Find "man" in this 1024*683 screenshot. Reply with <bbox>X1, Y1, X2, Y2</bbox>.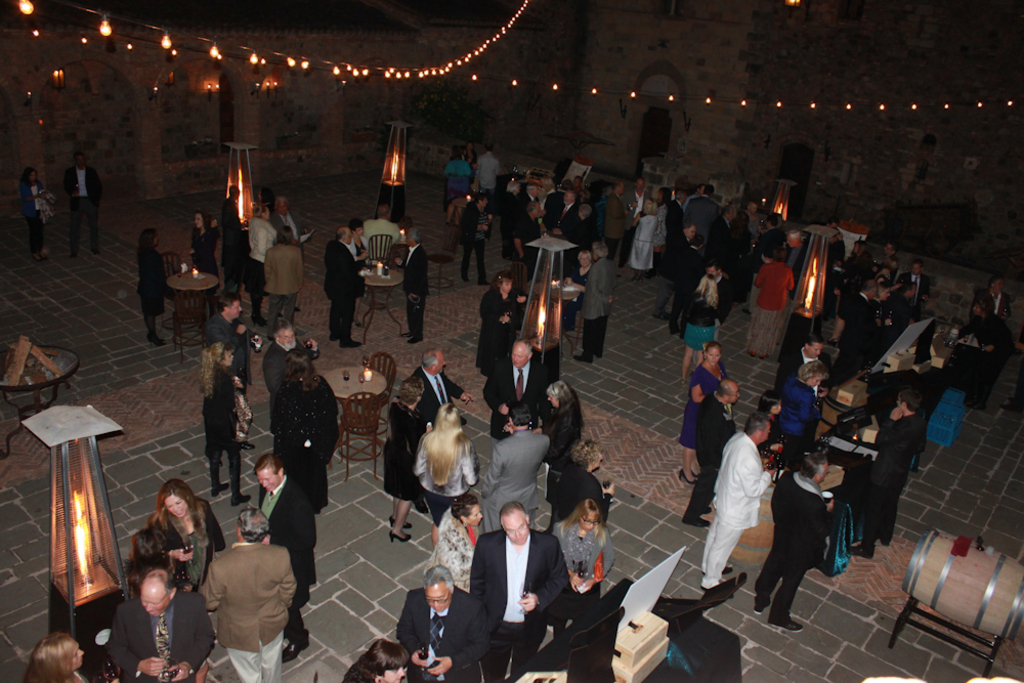
<bbox>667, 187, 689, 236</bbox>.
